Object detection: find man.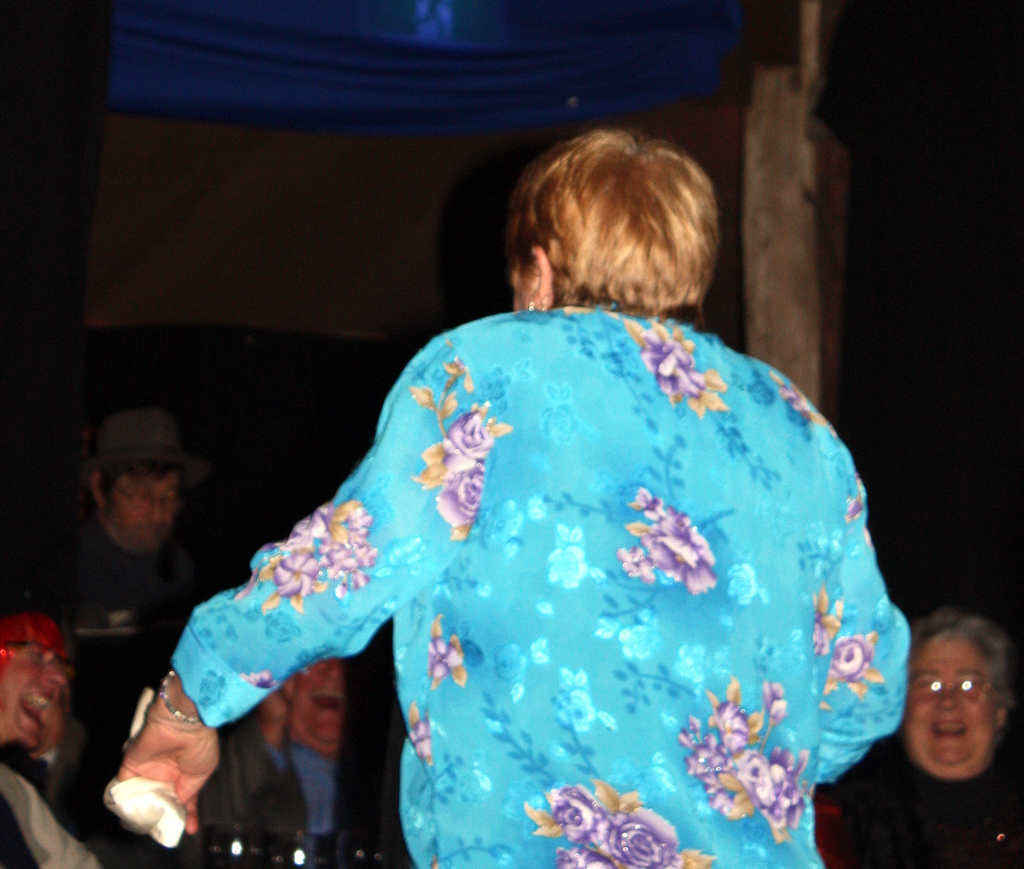
195,651,348,868.
